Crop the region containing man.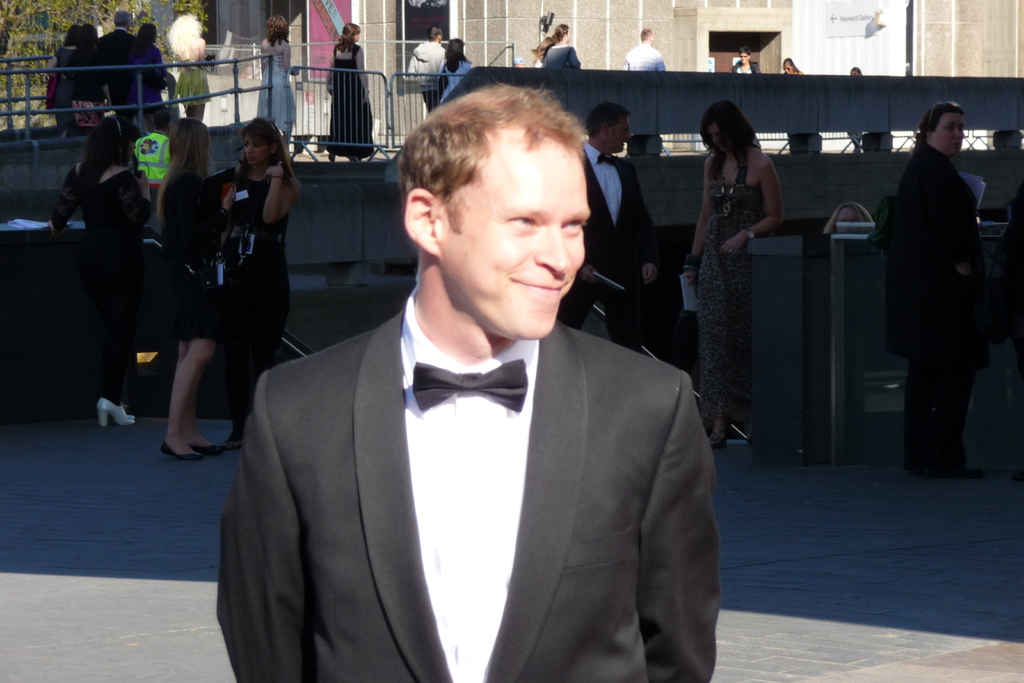
Crop region: select_region(624, 26, 666, 70).
